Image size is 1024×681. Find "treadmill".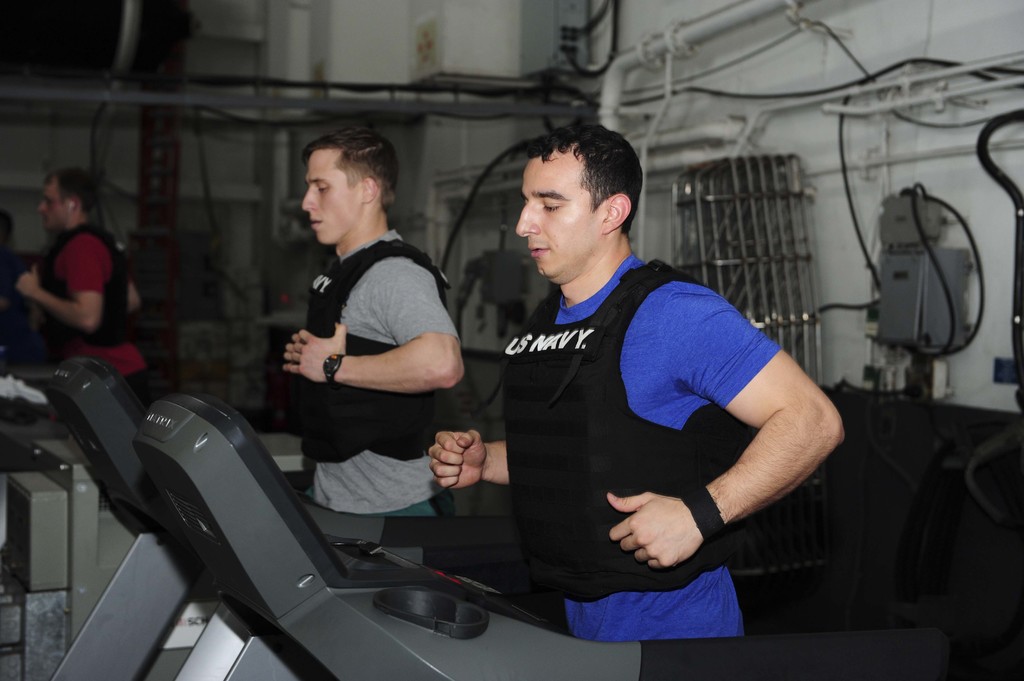
BBox(128, 397, 1023, 680).
